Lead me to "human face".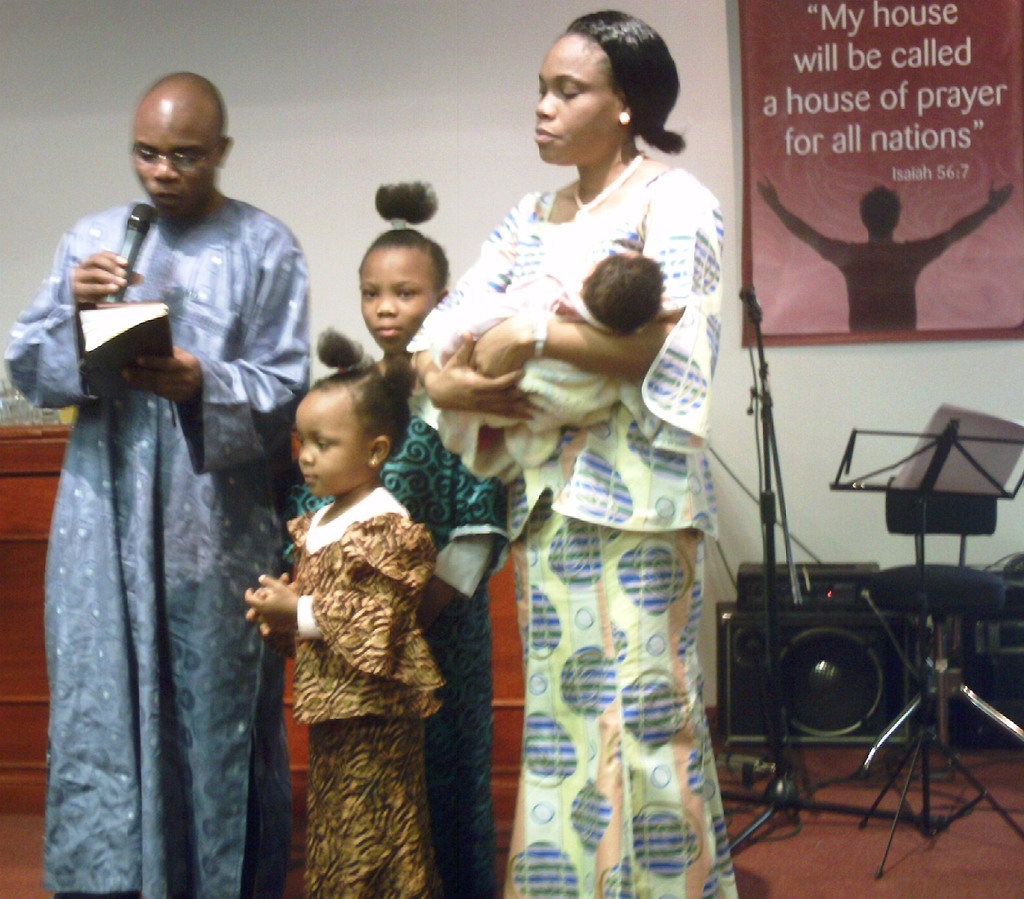
Lead to Rect(129, 95, 220, 221).
